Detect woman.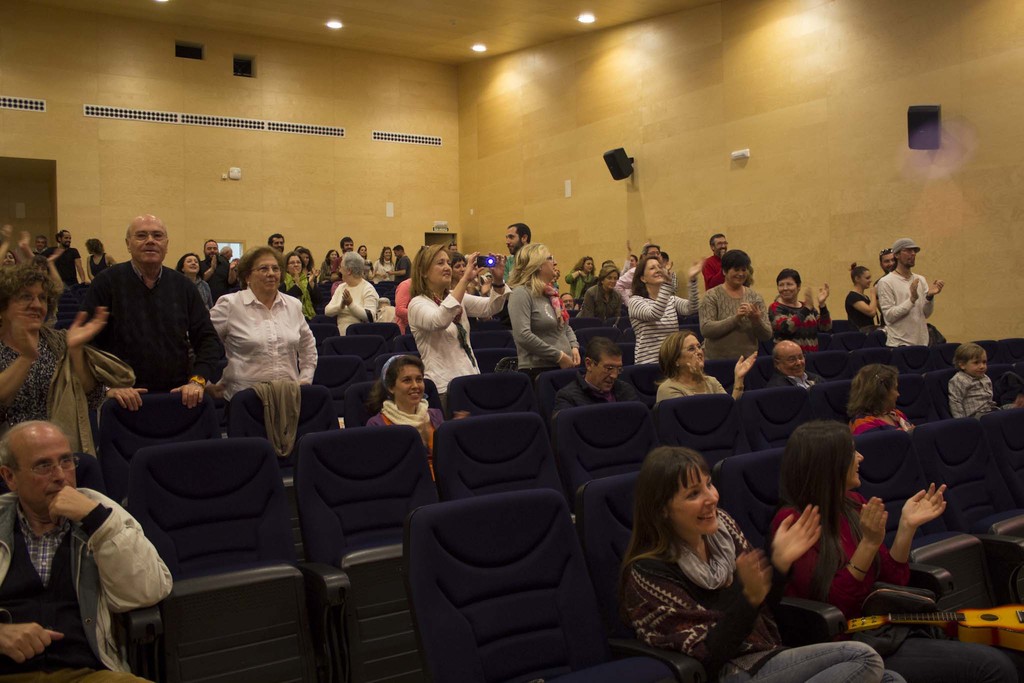
Detected at (178, 253, 223, 304).
